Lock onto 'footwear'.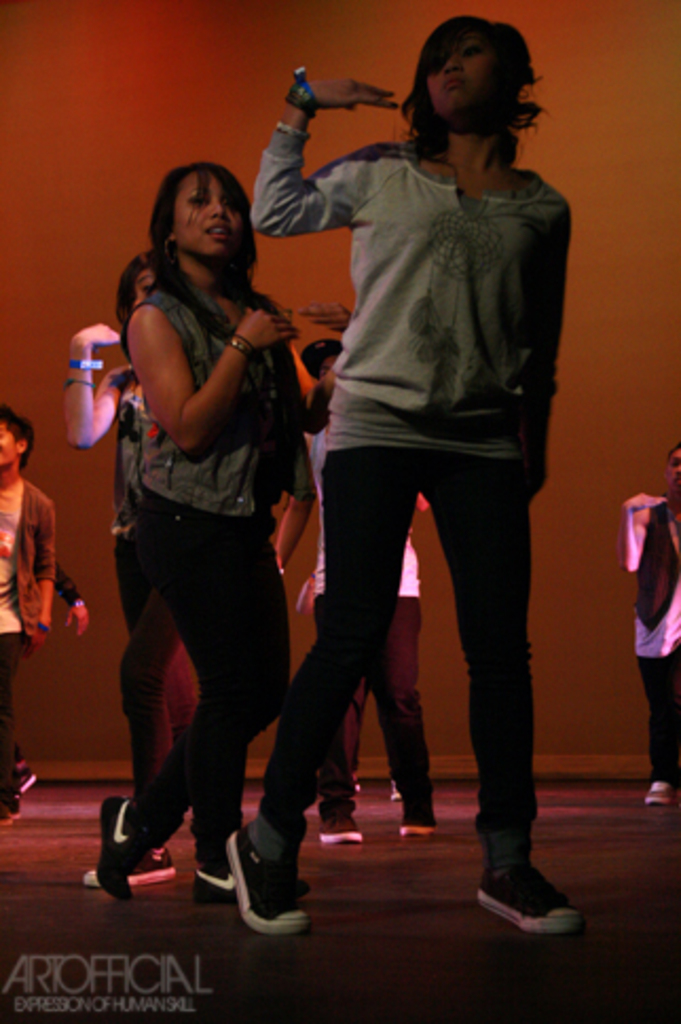
Locked: {"x1": 486, "y1": 859, "x2": 584, "y2": 939}.
